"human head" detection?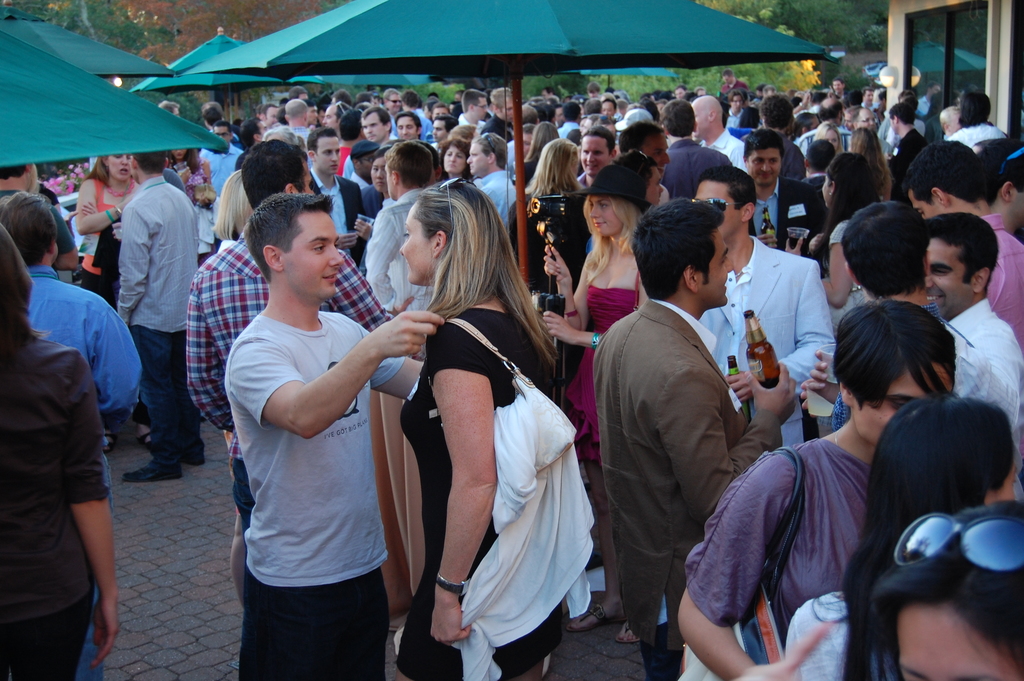
(x1=857, y1=393, x2=1020, y2=554)
